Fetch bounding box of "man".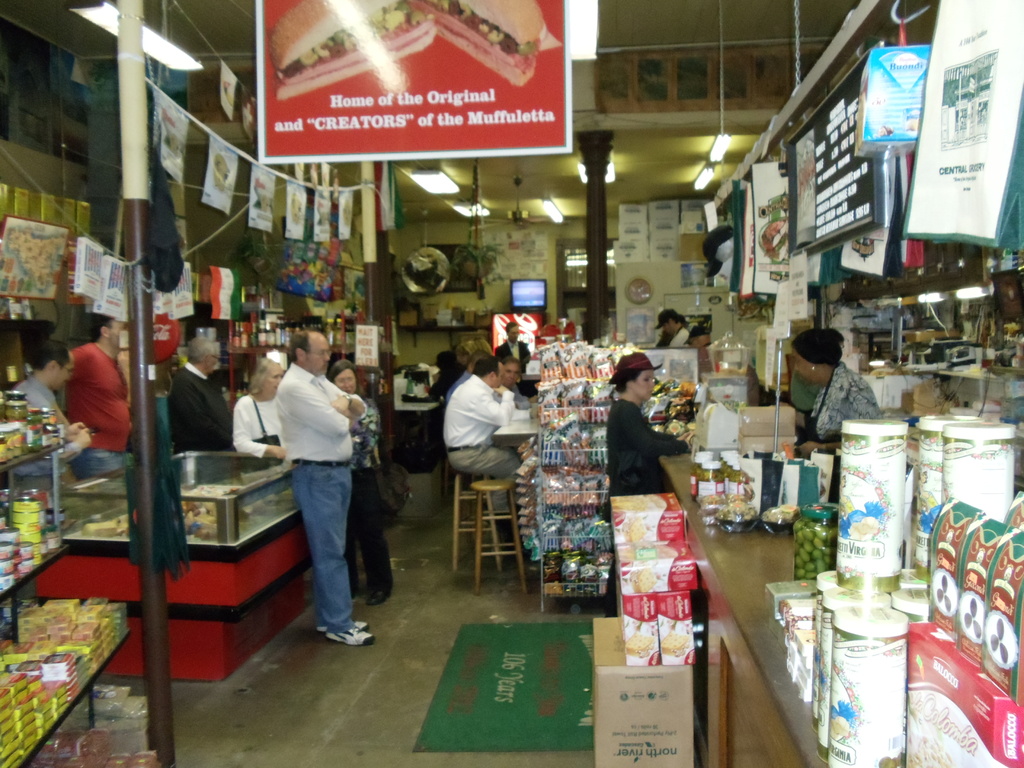
Bbox: 662, 306, 694, 344.
